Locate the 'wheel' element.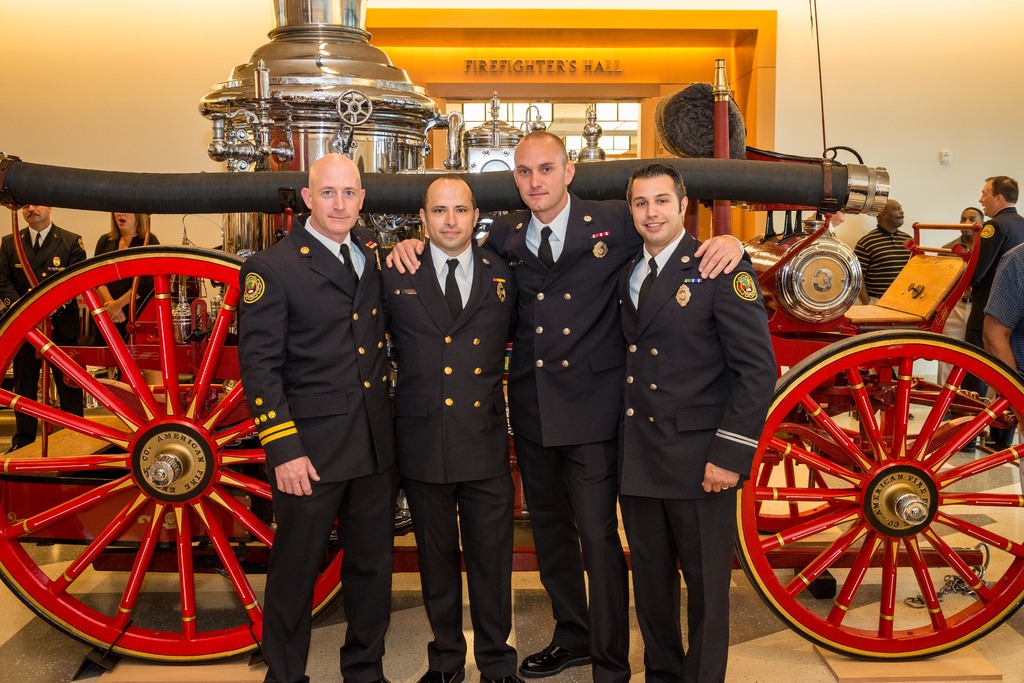
Element bbox: crop(748, 361, 1011, 654).
